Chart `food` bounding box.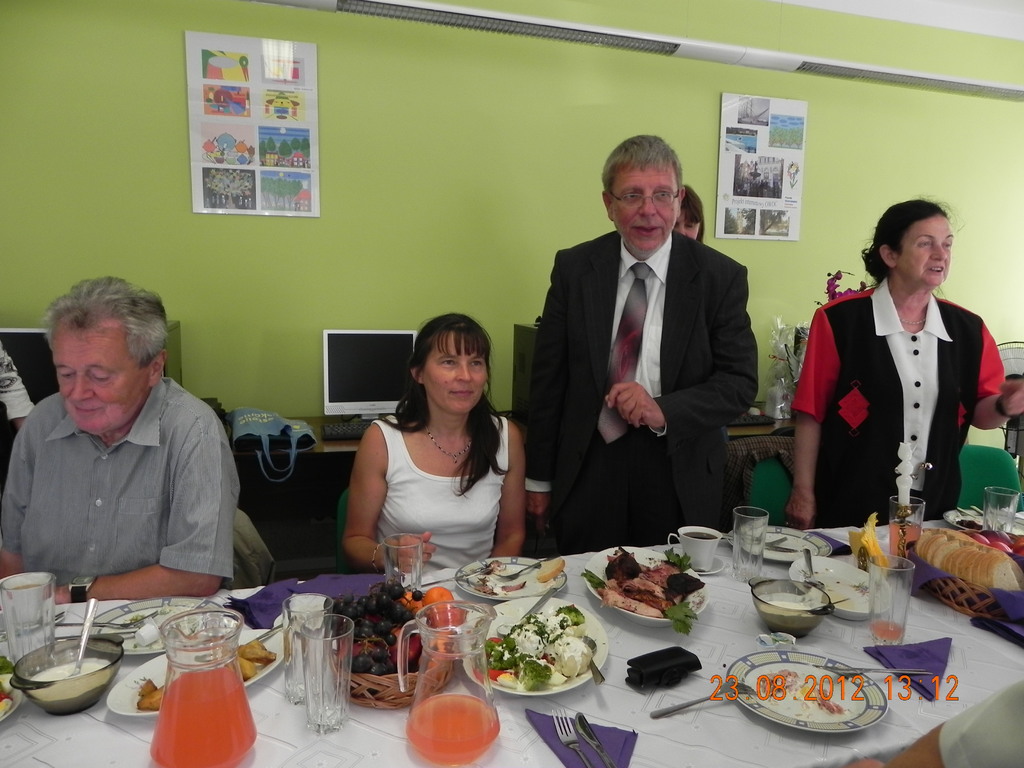
Charted: 324/581/466/699.
